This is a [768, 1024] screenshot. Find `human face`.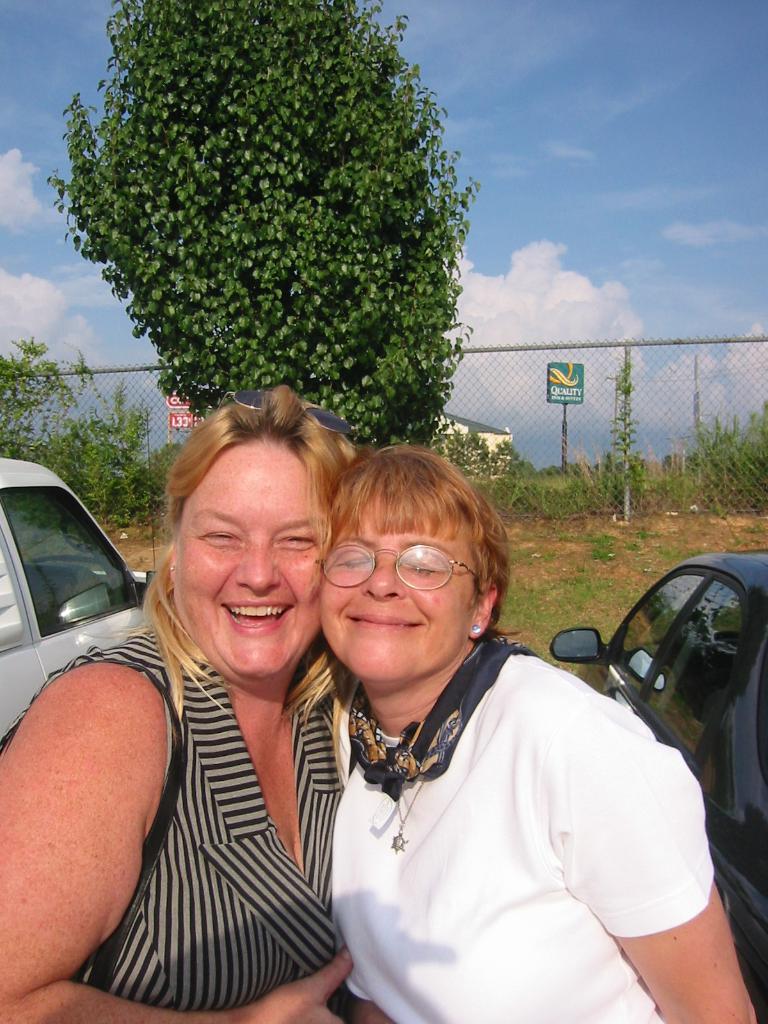
Bounding box: detection(321, 513, 472, 683).
